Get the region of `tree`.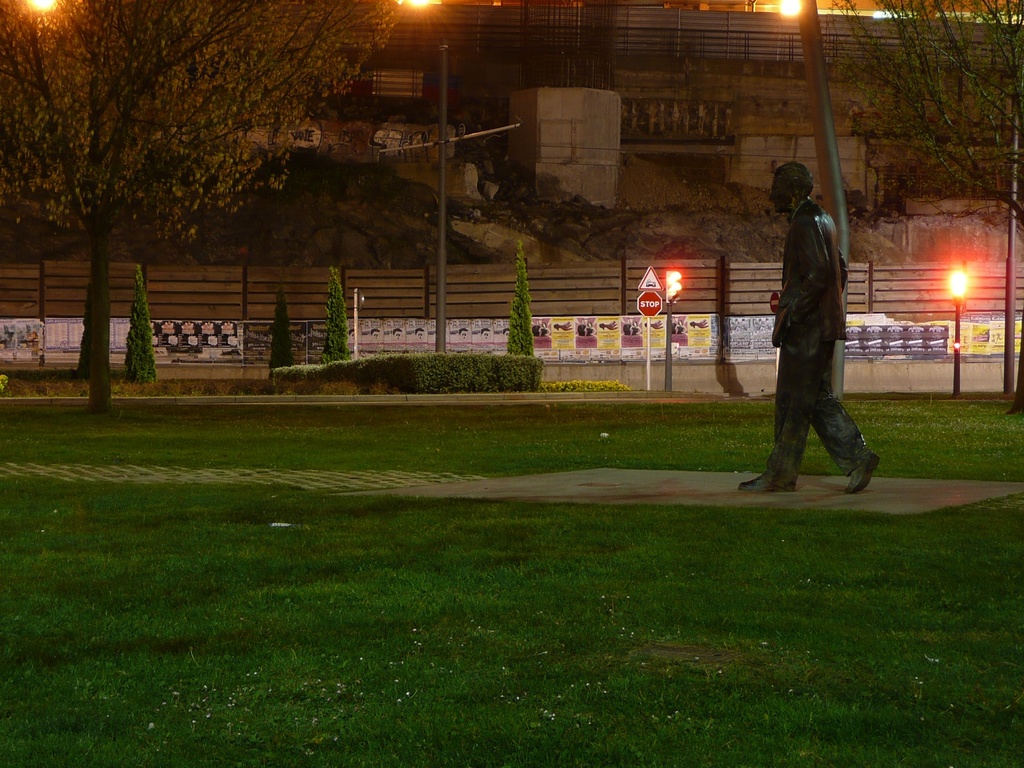
(left=0, top=0, right=401, bottom=413).
